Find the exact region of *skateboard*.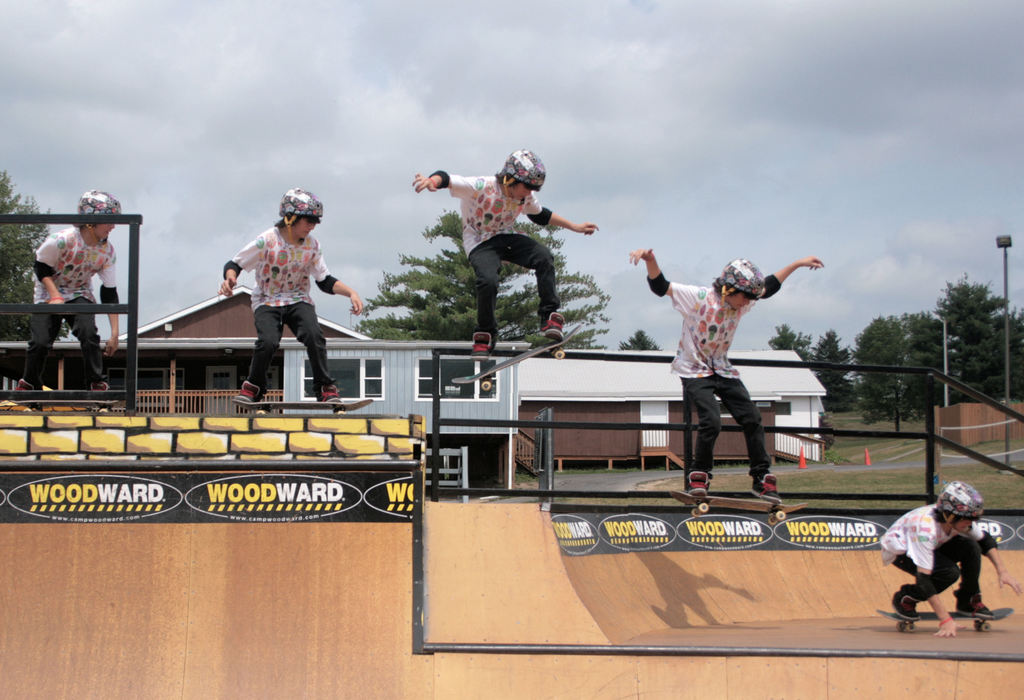
Exact region: x1=451, y1=322, x2=584, y2=397.
